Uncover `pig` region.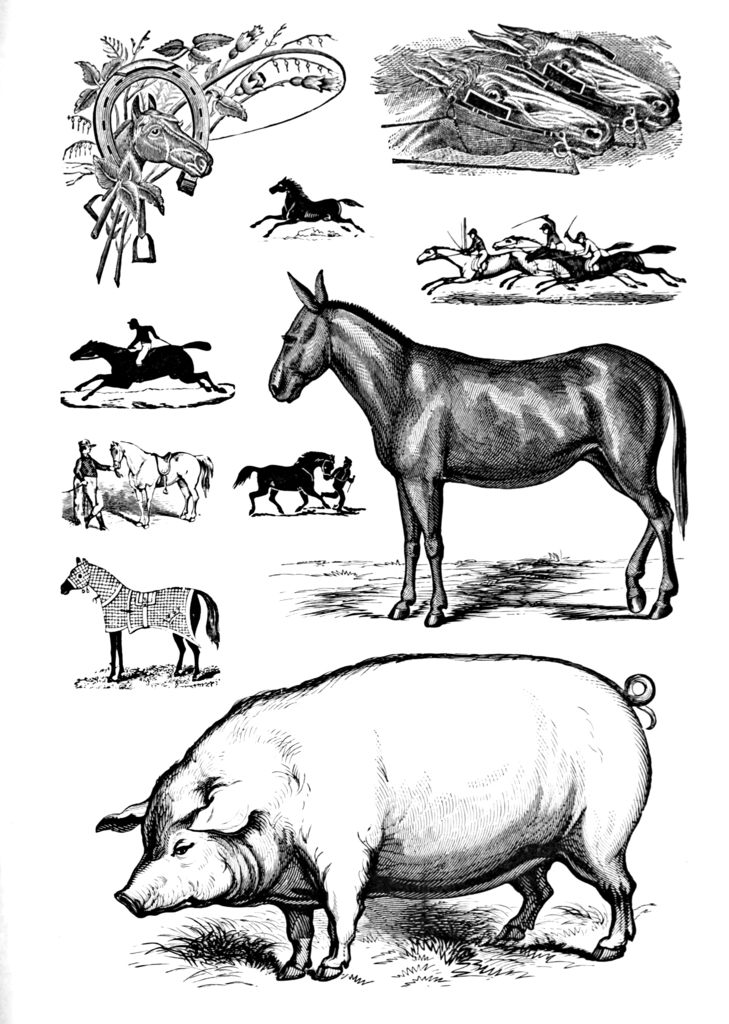
Uncovered: rect(94, 655, 658, 977).
